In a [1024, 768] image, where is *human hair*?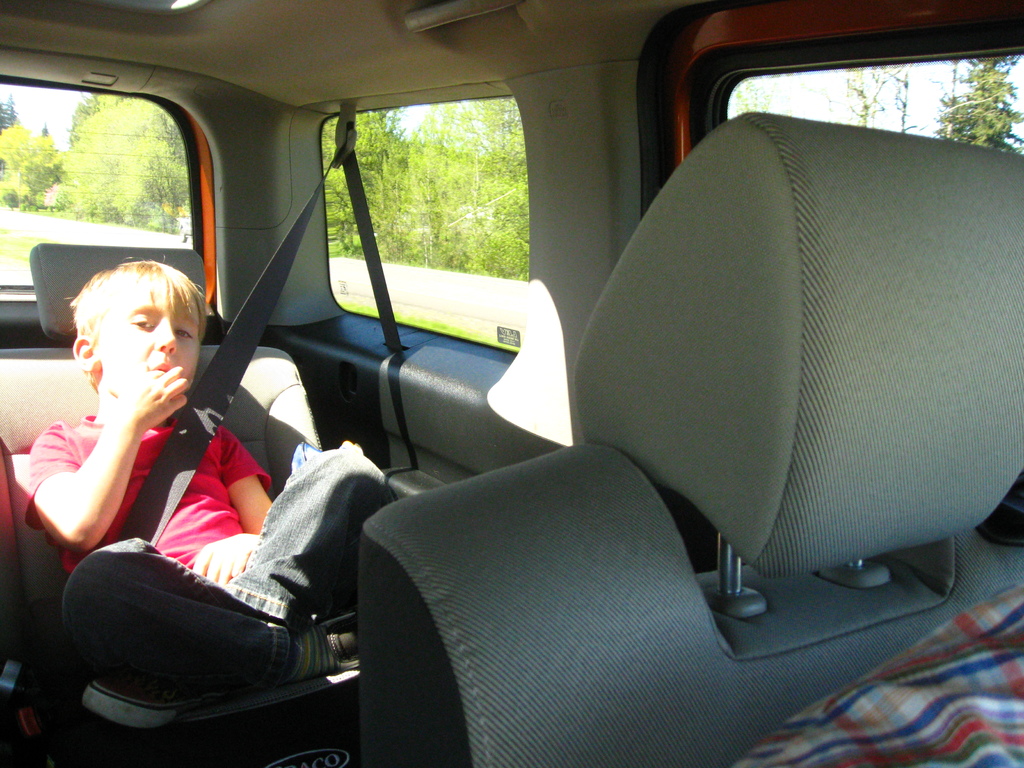
select_region(74, 259, 191, 374).
